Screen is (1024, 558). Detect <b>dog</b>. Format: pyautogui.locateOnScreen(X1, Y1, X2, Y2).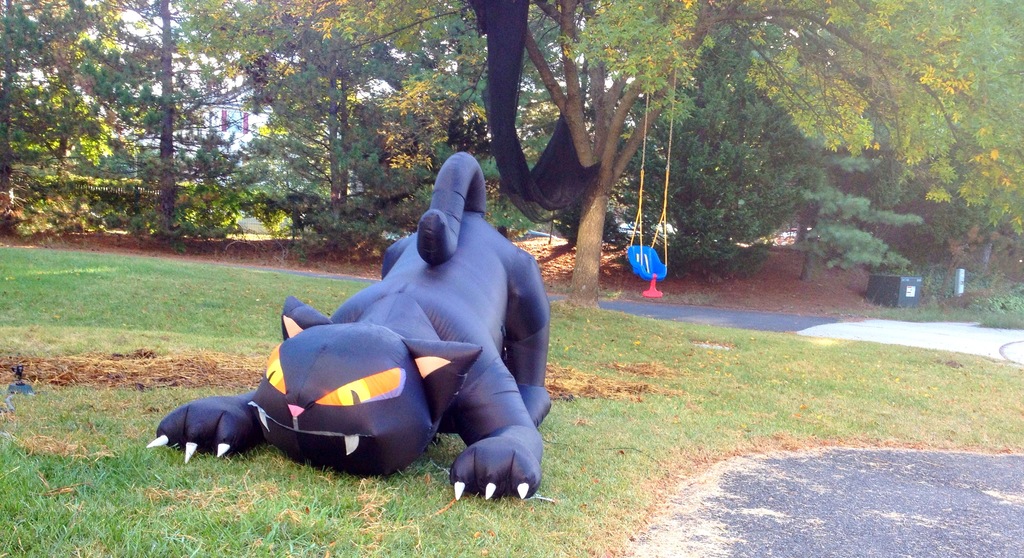
pyautogui.locateOnScreen(147, 150, 555, 503).
